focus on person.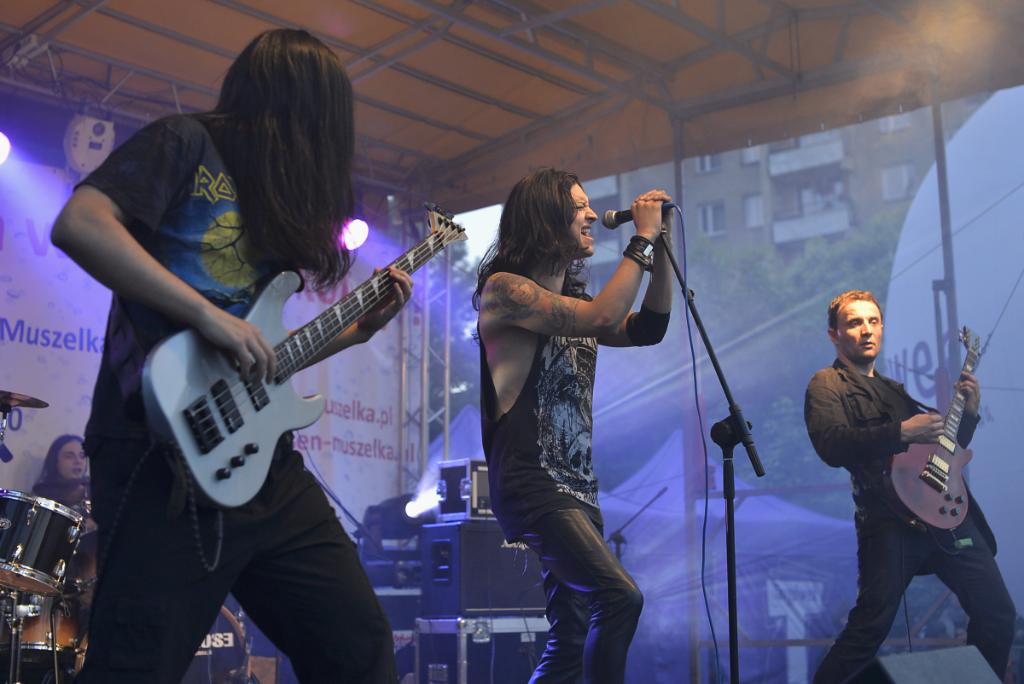
Focused at select_region(815, 267, 1002, 673).
